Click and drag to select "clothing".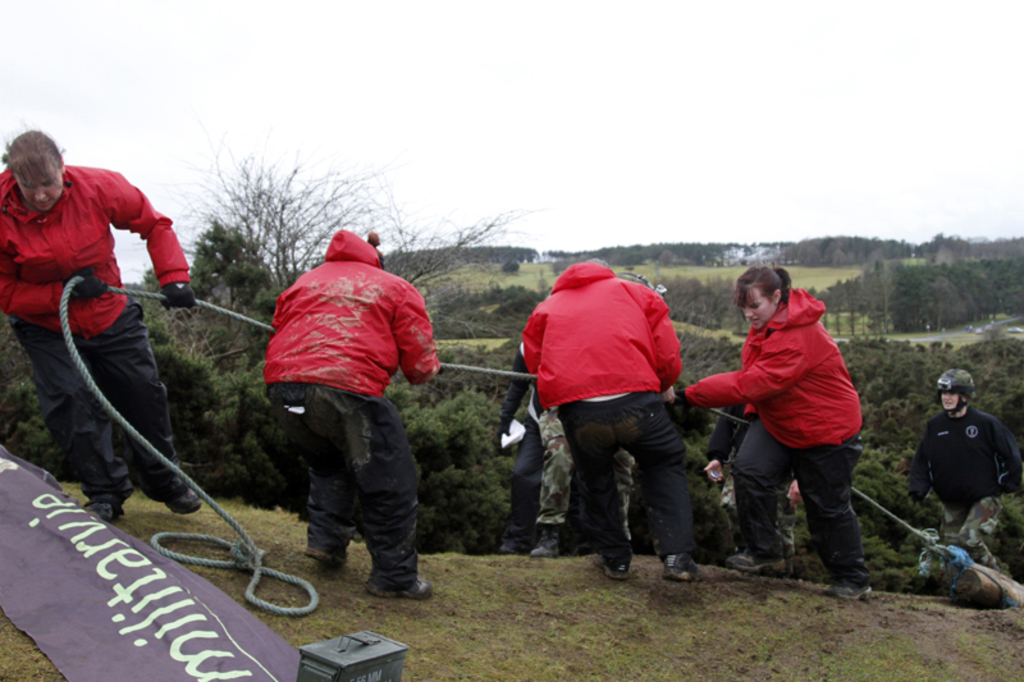
Selection: locate(709, 266, 876, 553).
